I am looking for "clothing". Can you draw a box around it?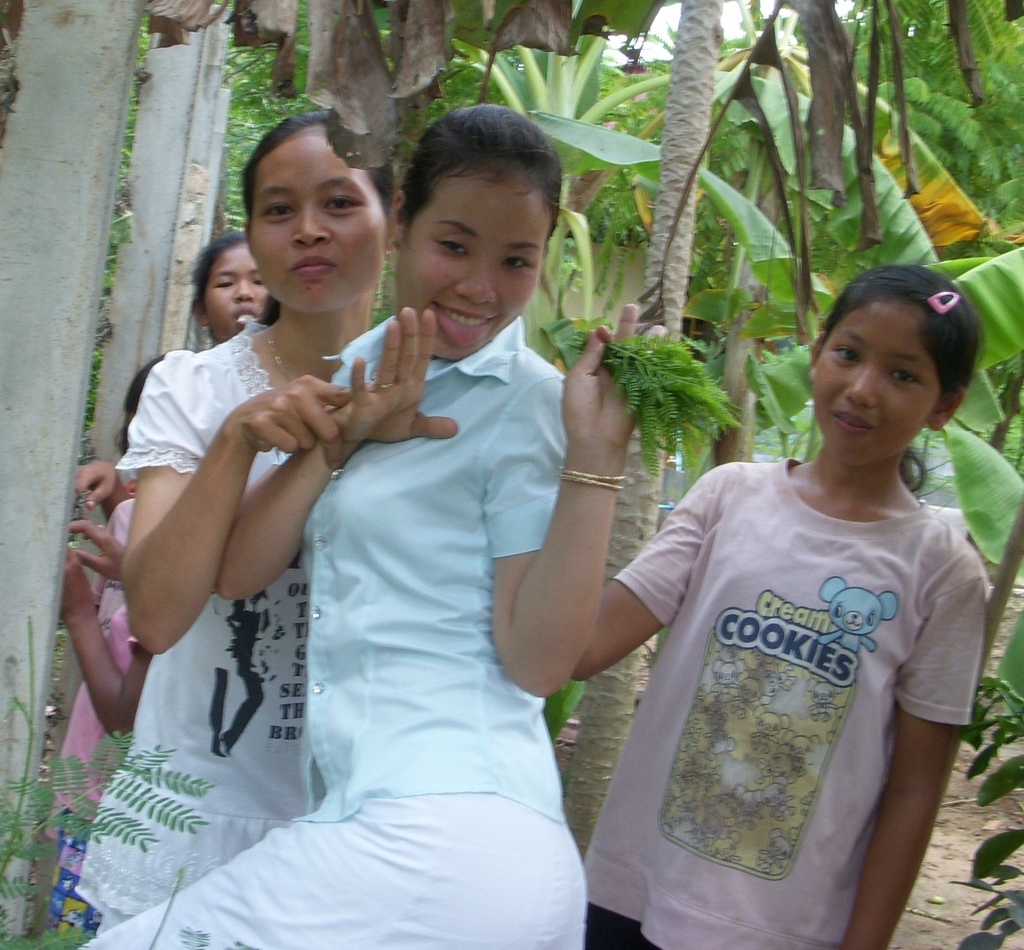
Sure, the bounding box is x1=64 y1=317 x2=853 y2=949.
